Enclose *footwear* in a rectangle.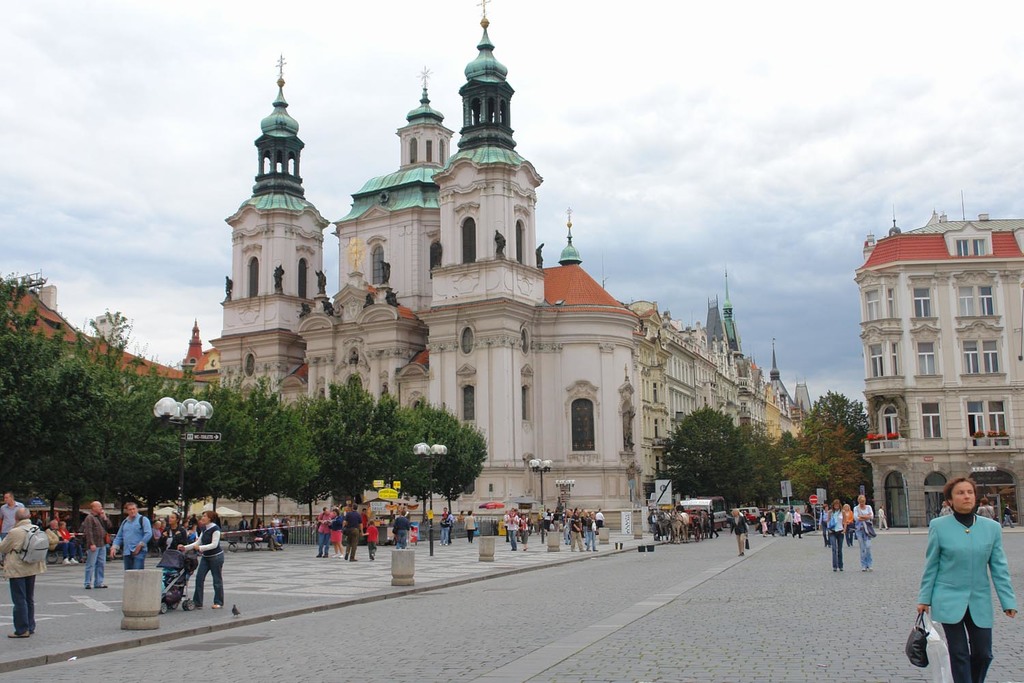
region(367, 553, 375, 561).
